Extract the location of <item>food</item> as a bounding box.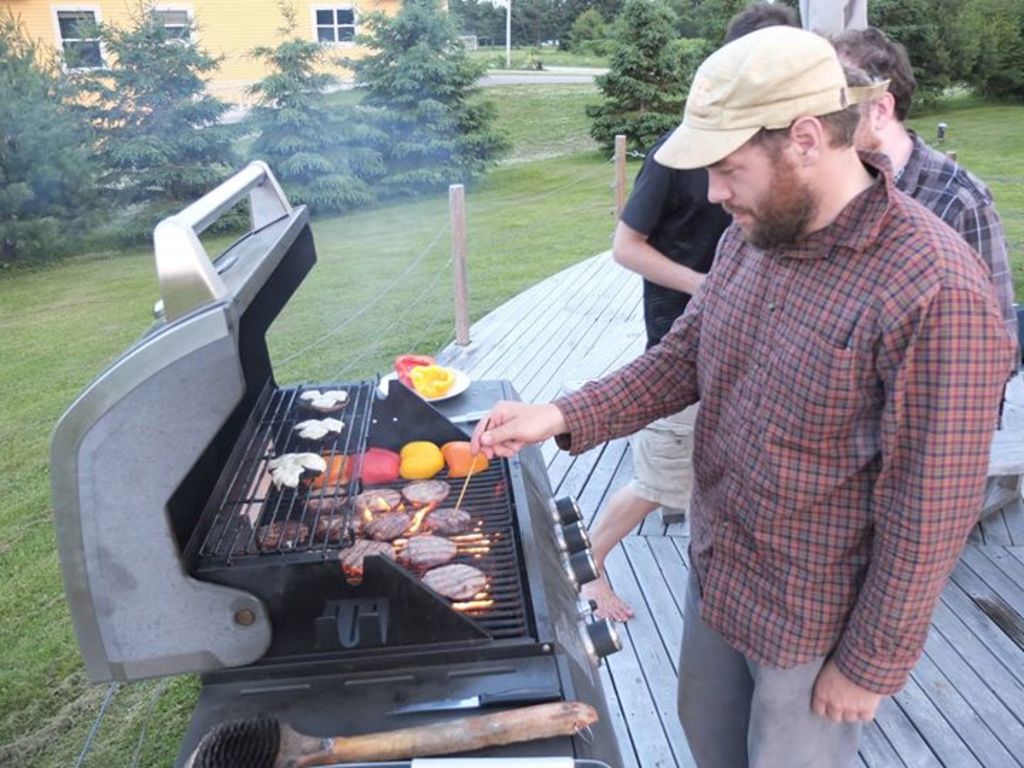
[393,350,435,390].
